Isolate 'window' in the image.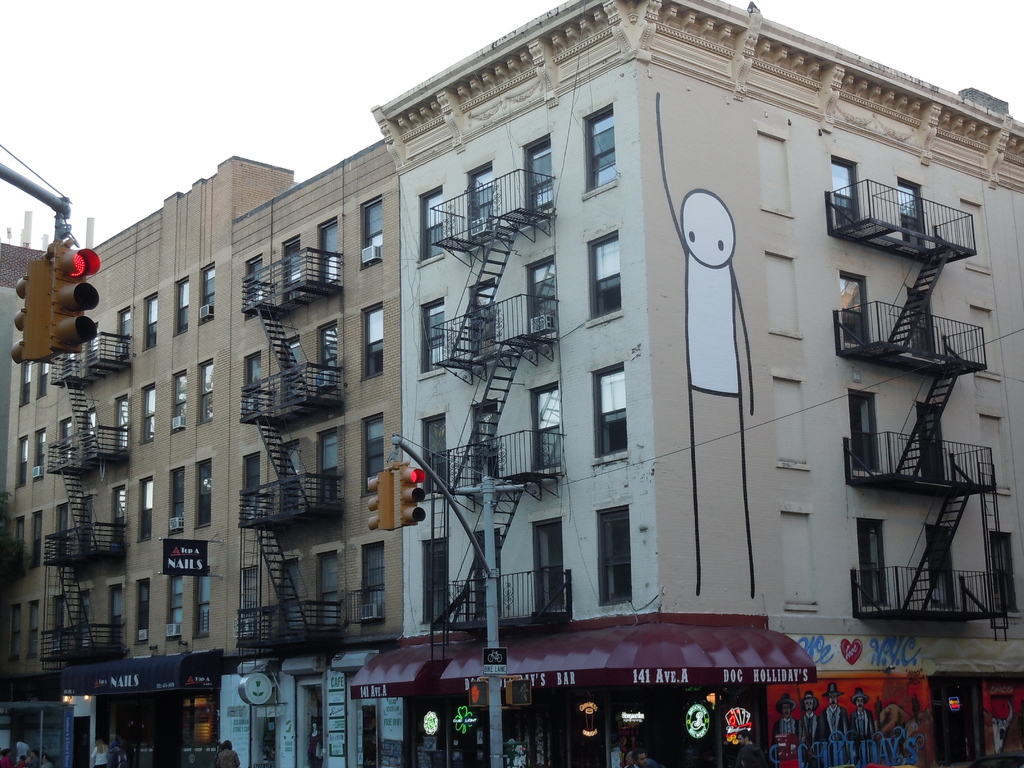
Isolated region: [172, 373, 188, 435].
